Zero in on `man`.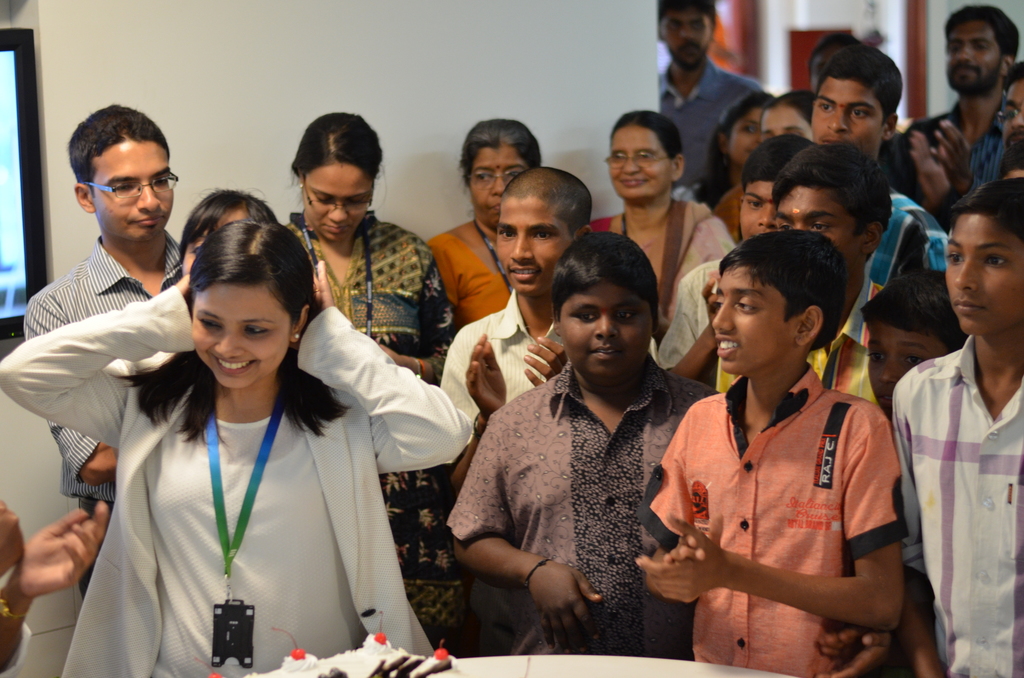
Zeroed in: 908/5/1023/193.
